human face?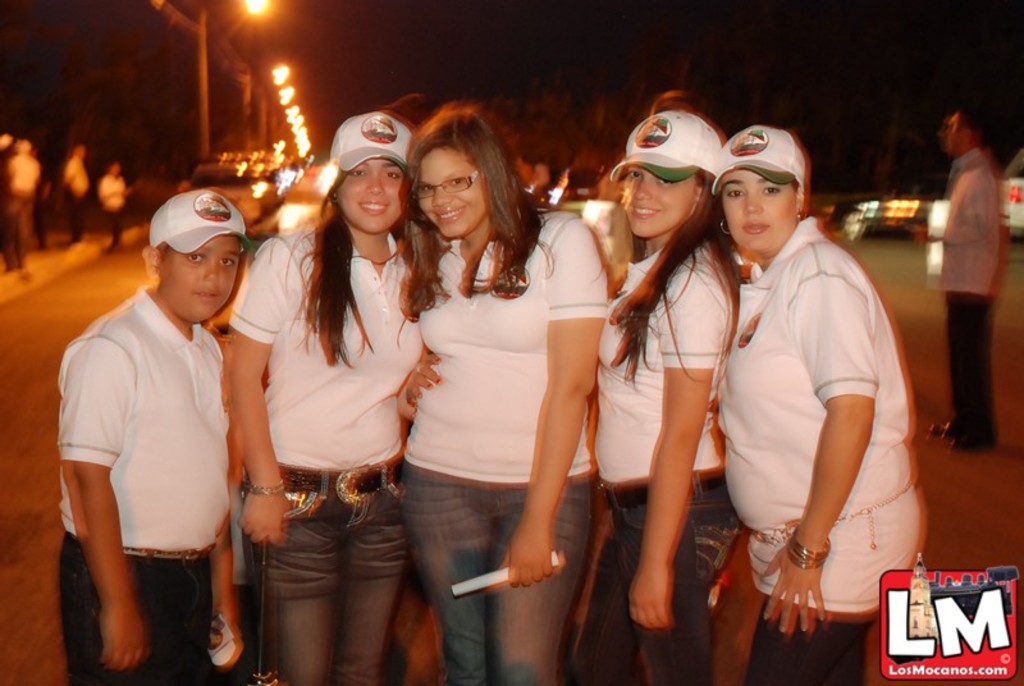
<bbox>165, 235, 244, 326</bbox>
